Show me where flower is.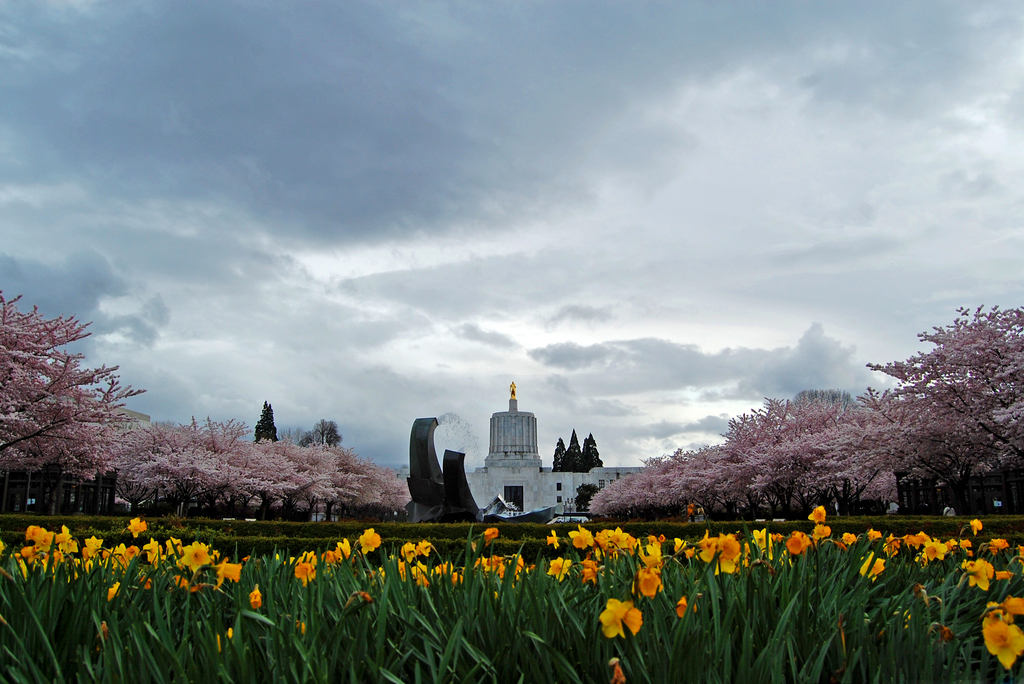
flower is at (x1=958, y1=559, x2=993, y2=587).
